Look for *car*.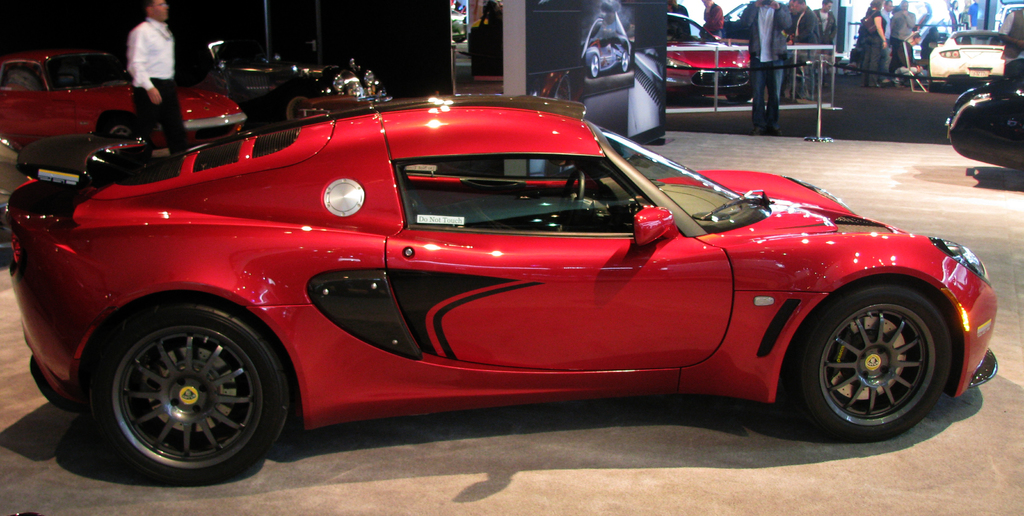
Found: (932,29,1005,95).
